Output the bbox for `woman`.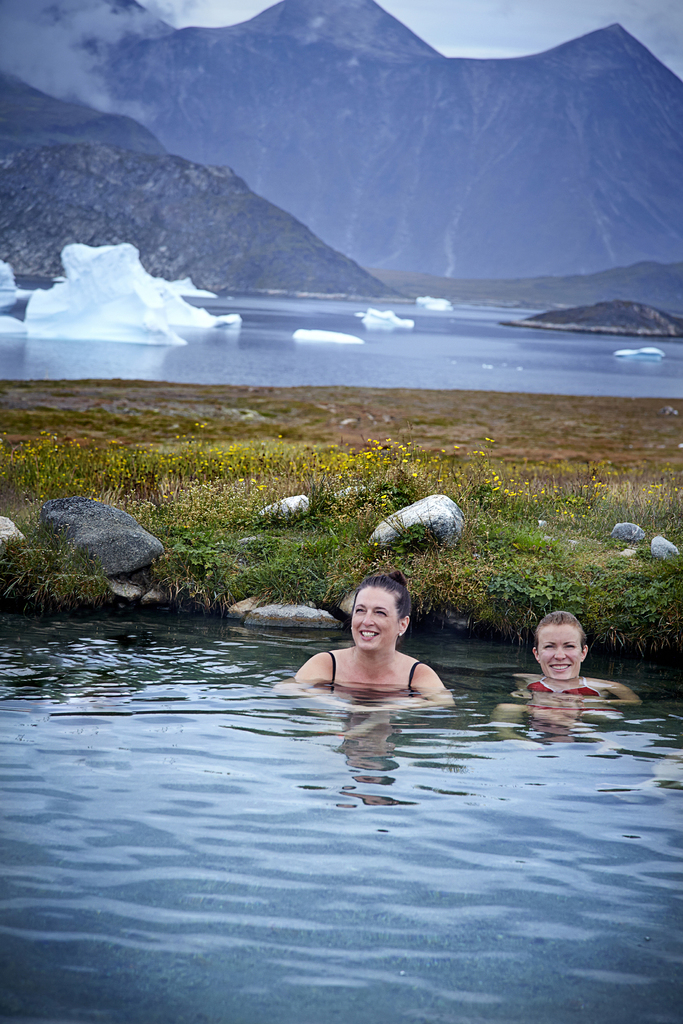
{"x1": 293, "y1": 568, "x2": 468, "y2": 717}.
